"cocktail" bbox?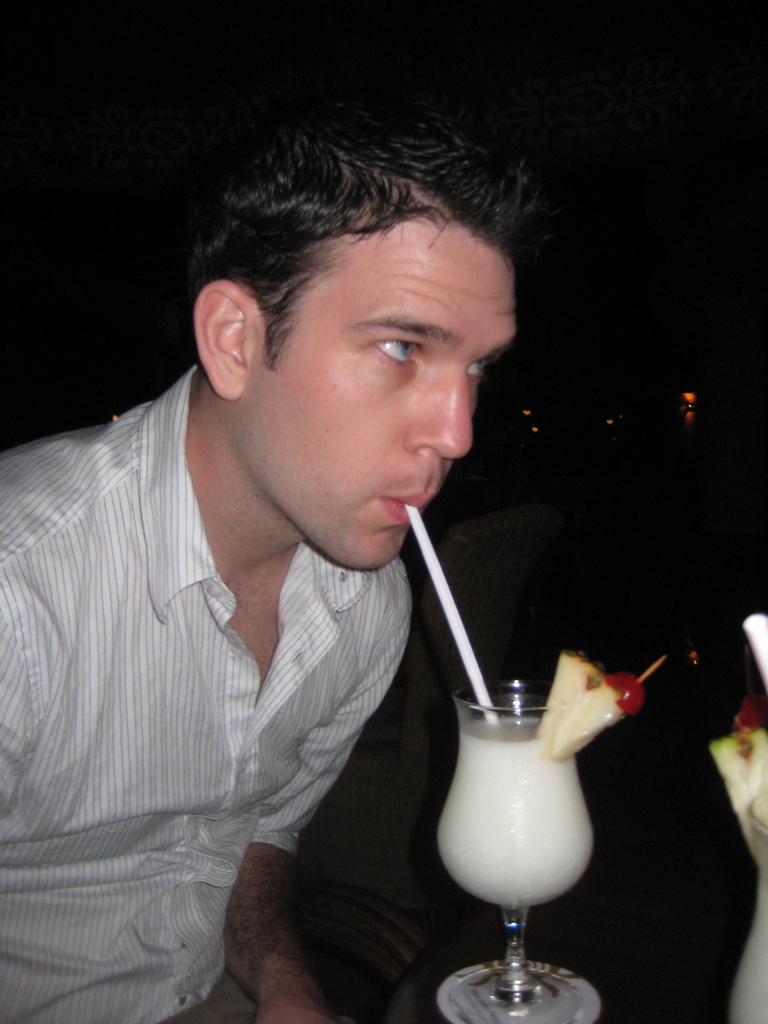
pyautogui.locateOnScreen(402, 502, 669, 1023)
